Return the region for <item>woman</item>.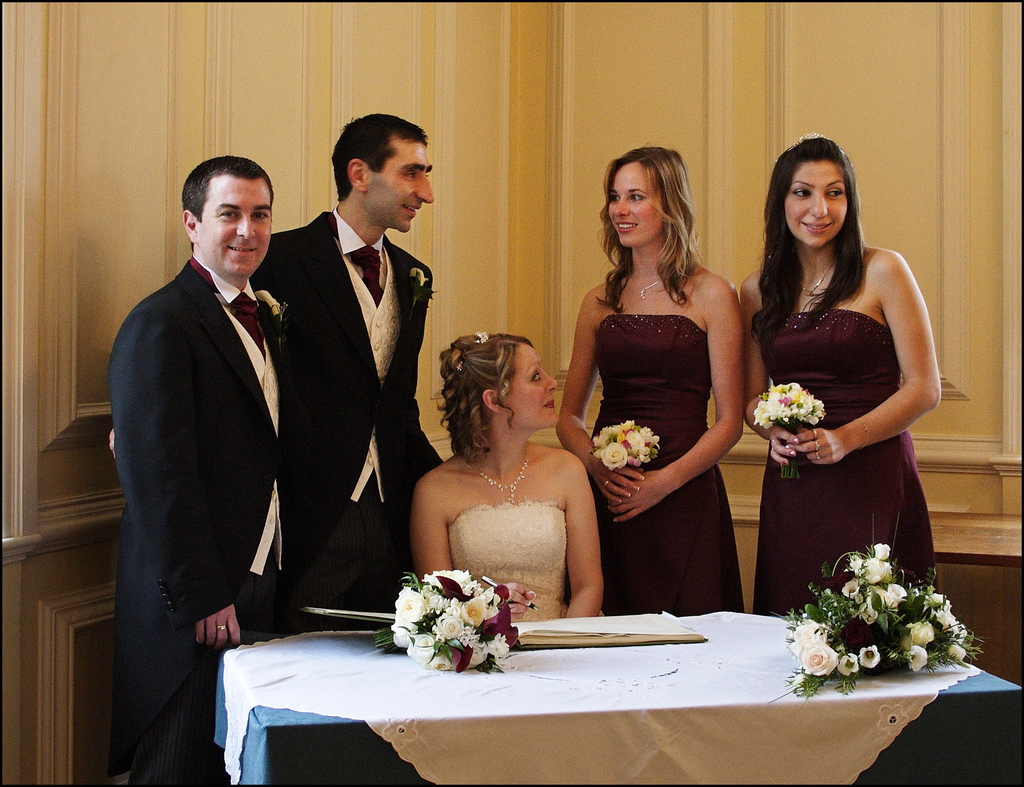
<bbox>411, 336, 605, 622</bbox>.
